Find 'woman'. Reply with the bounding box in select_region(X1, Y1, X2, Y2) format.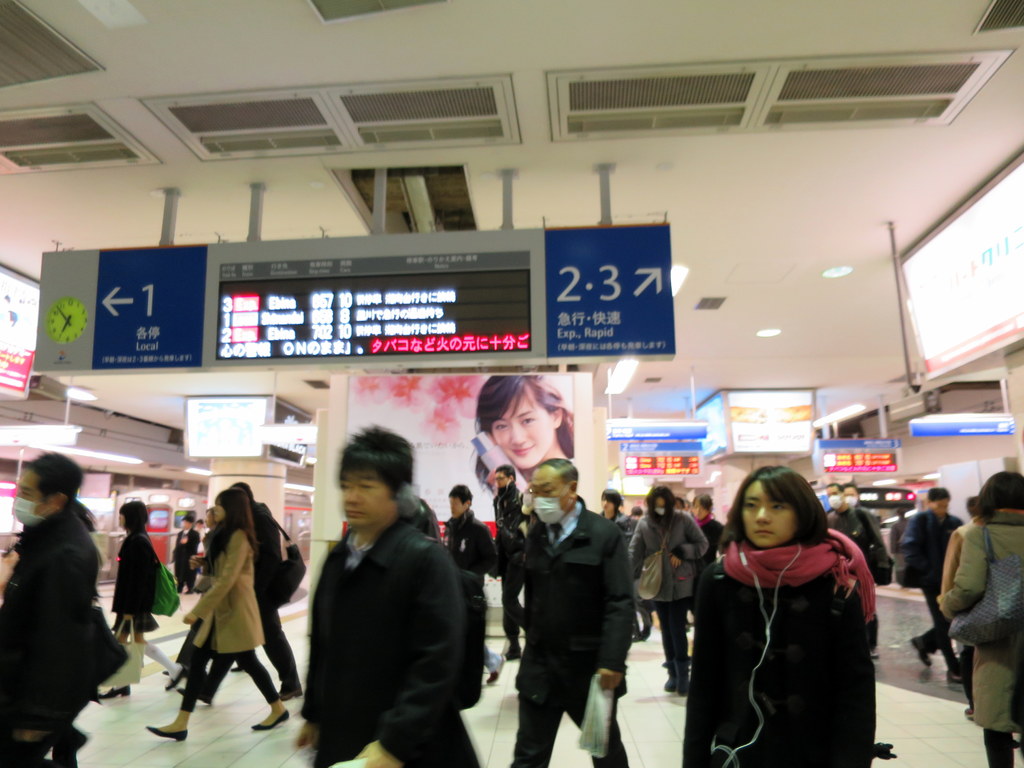
select_region(680, 461, 892, 765).
